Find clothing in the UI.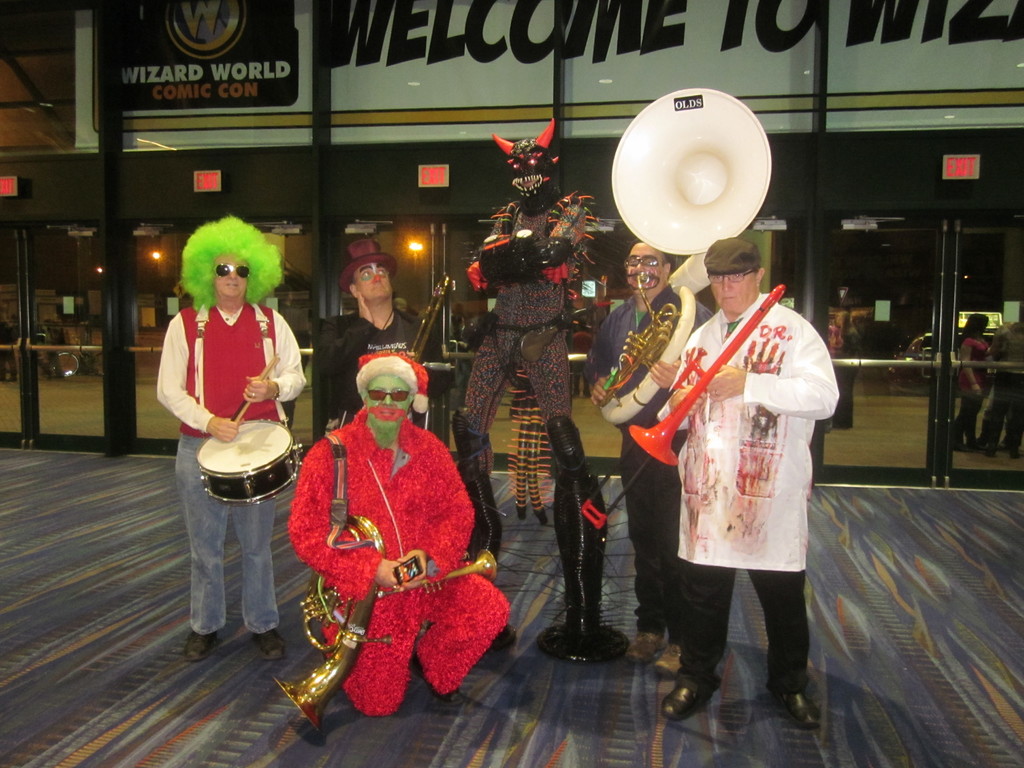
UI element at detection(589, 300, 715, 628).
